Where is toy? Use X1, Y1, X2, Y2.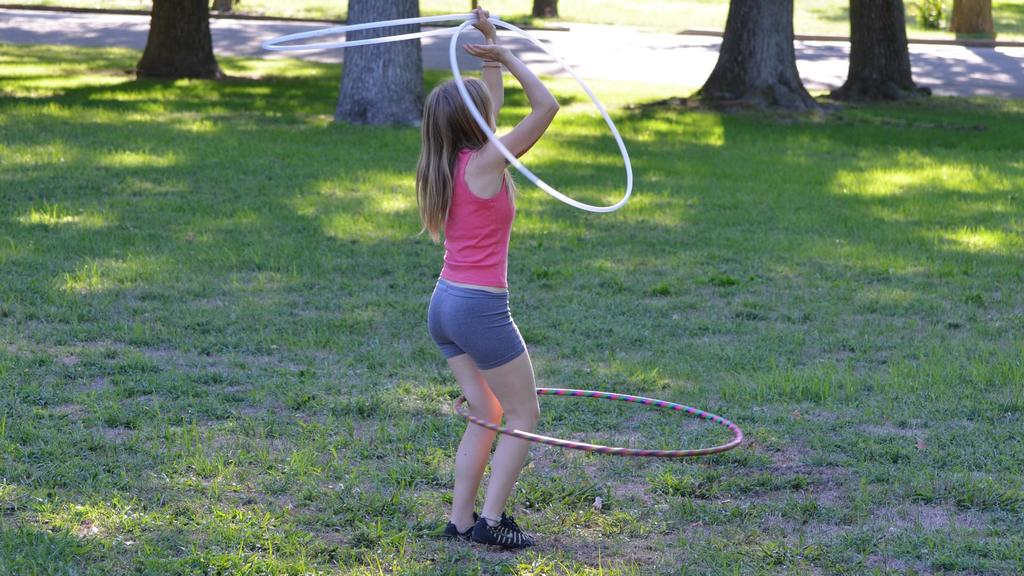
449, 15, 636, 214.
